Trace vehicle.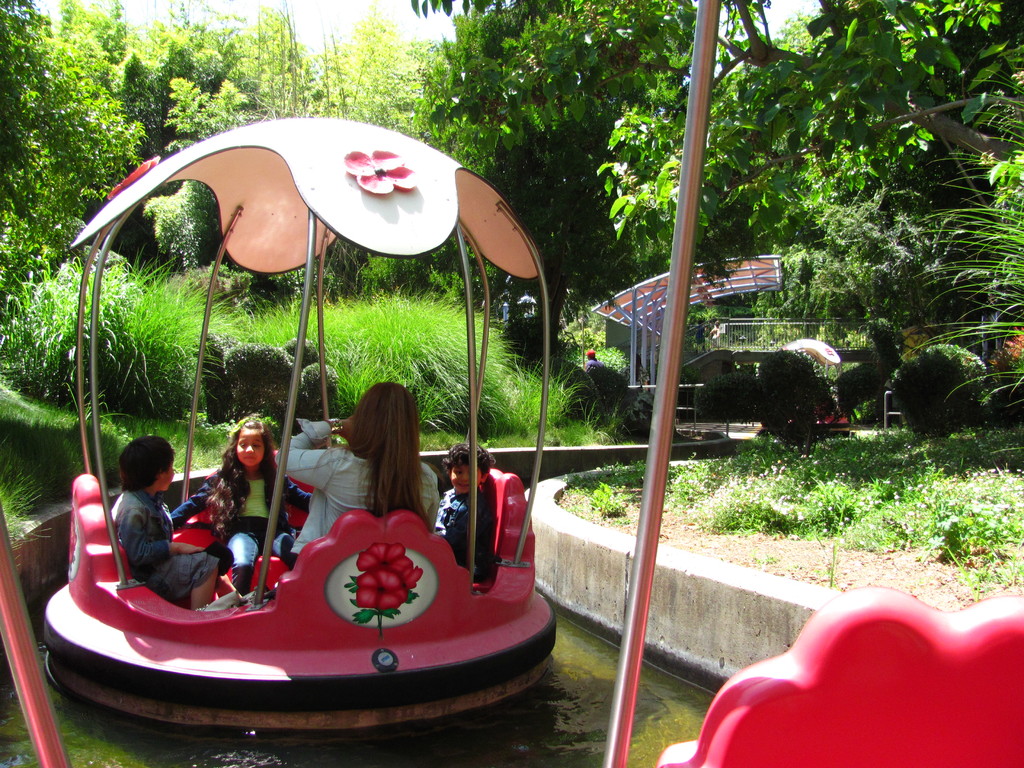
Traced to 50 113 312 746.
